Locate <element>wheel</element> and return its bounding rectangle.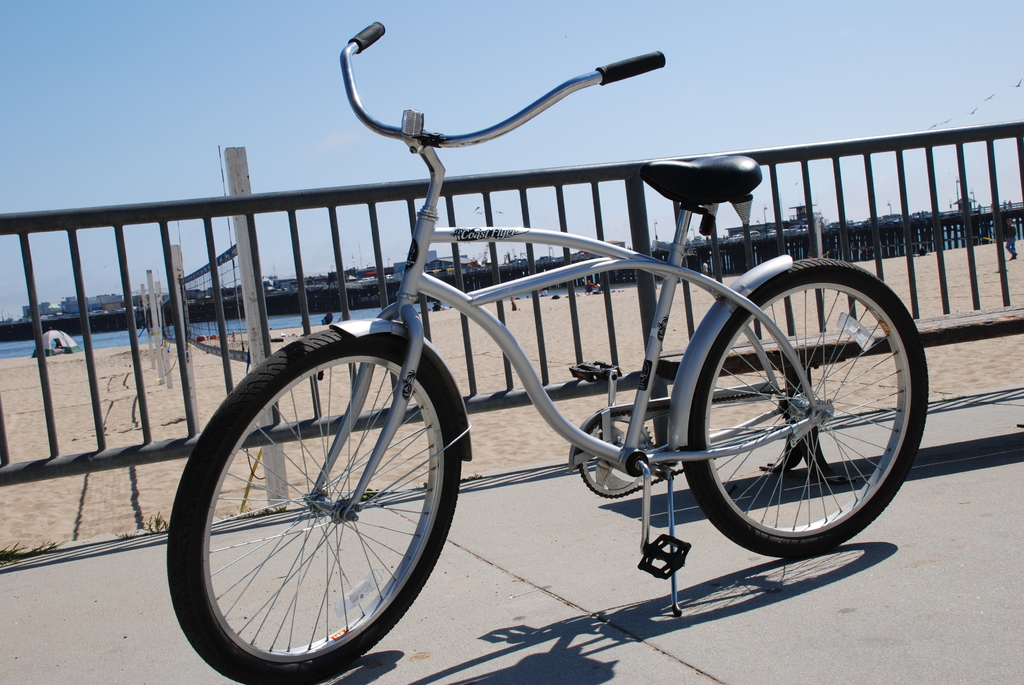
[163, 324, 467, 684].
